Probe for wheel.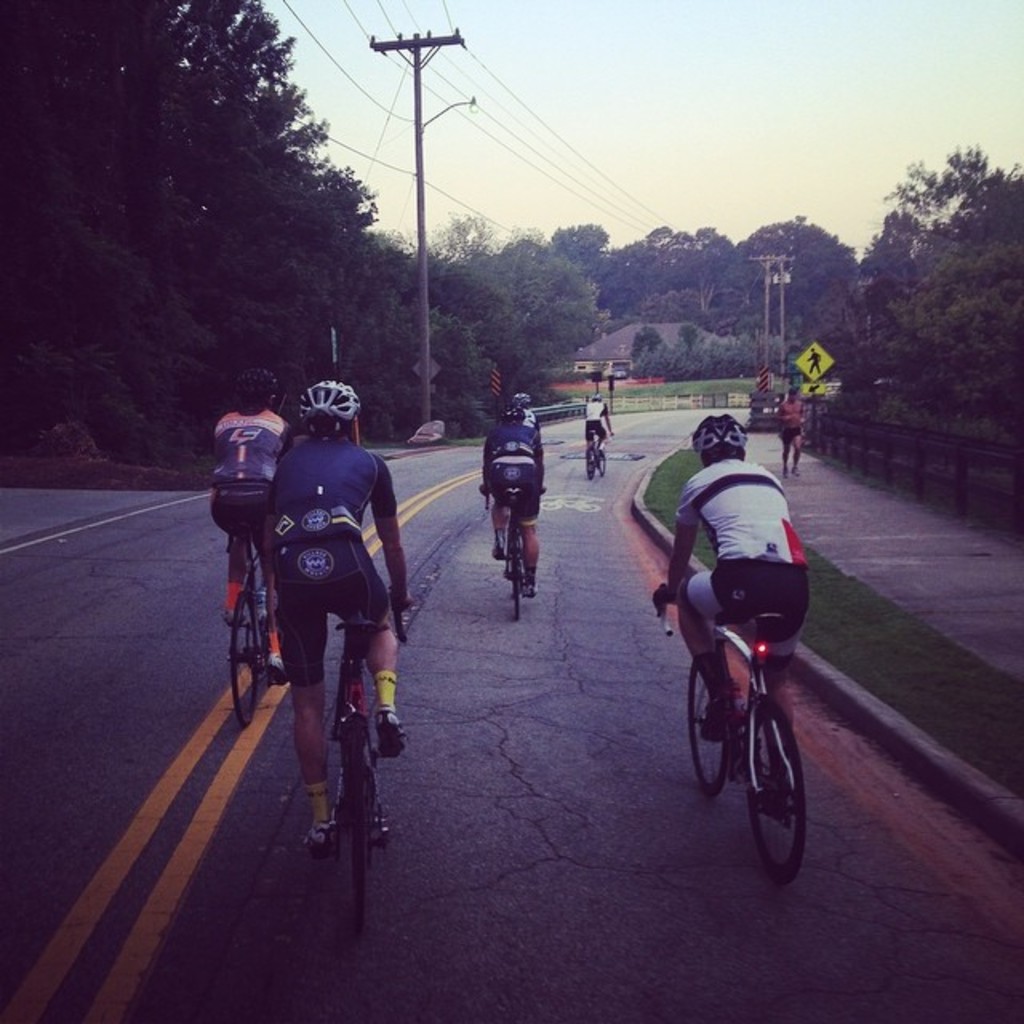
Probe result: x1=584 y1=448 x2=594 y2=475.
